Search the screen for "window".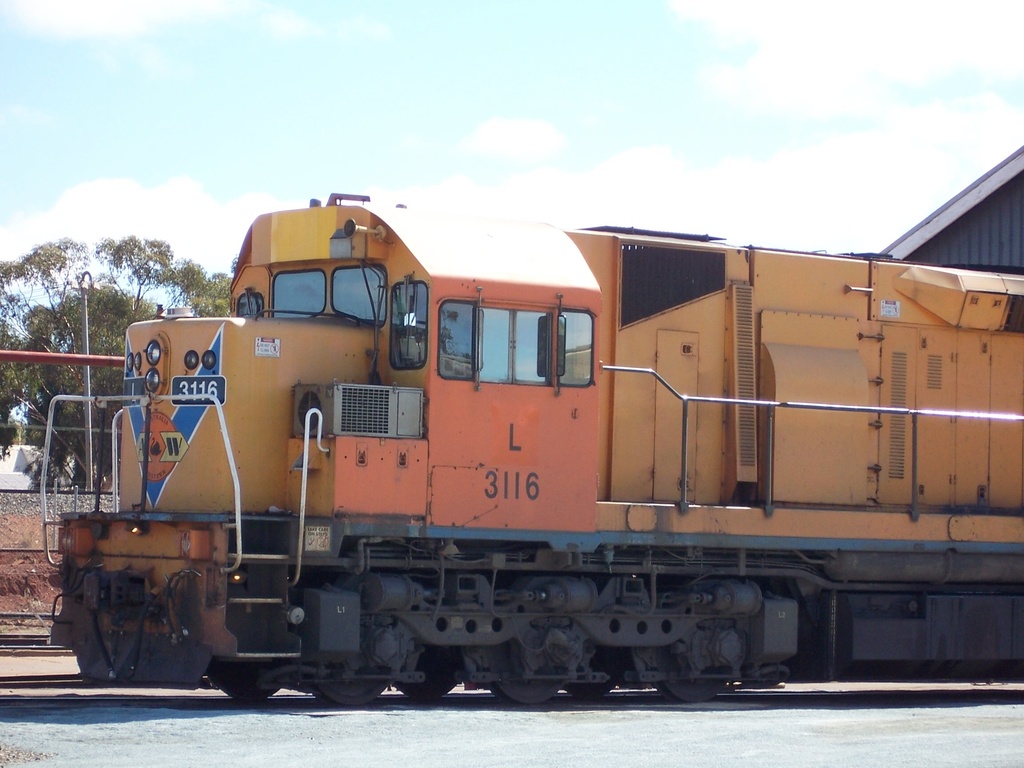
Found at (x1=440, y1=300, x2=592, y2=380).
